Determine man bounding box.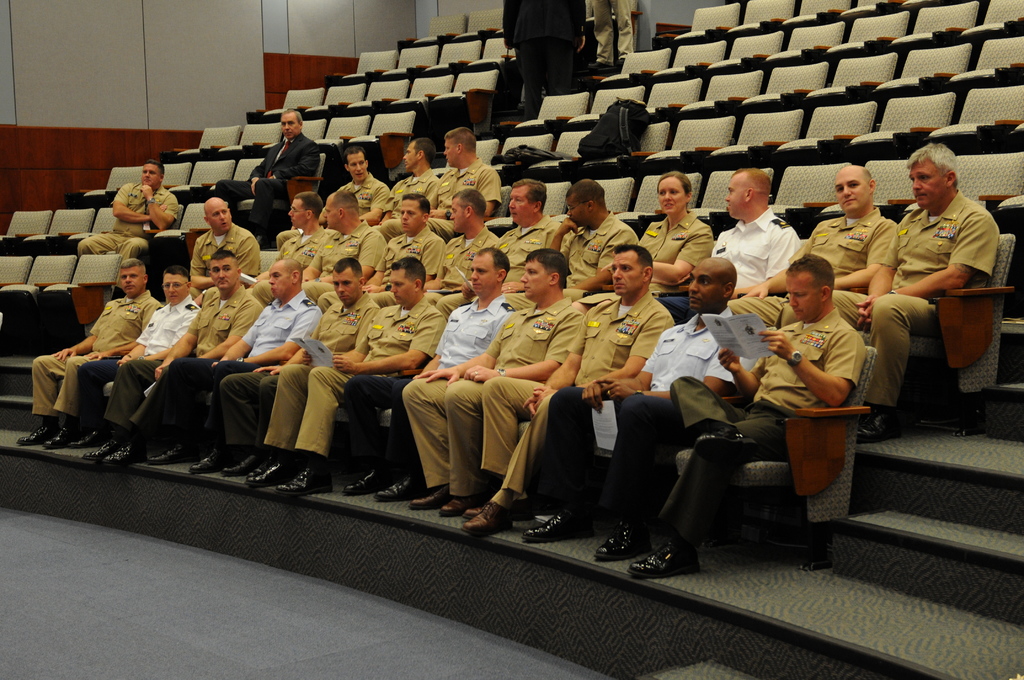
Determined: 252, 189, 326, 300.
